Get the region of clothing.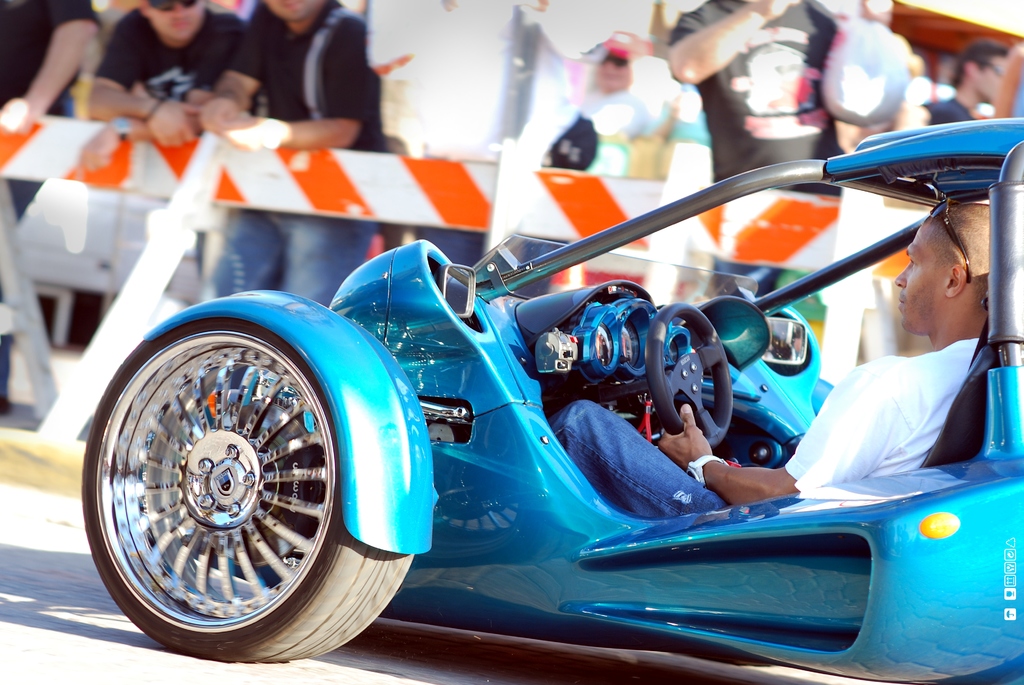
pyautogui.locateOnScreen(556, 338, 981, 519).
